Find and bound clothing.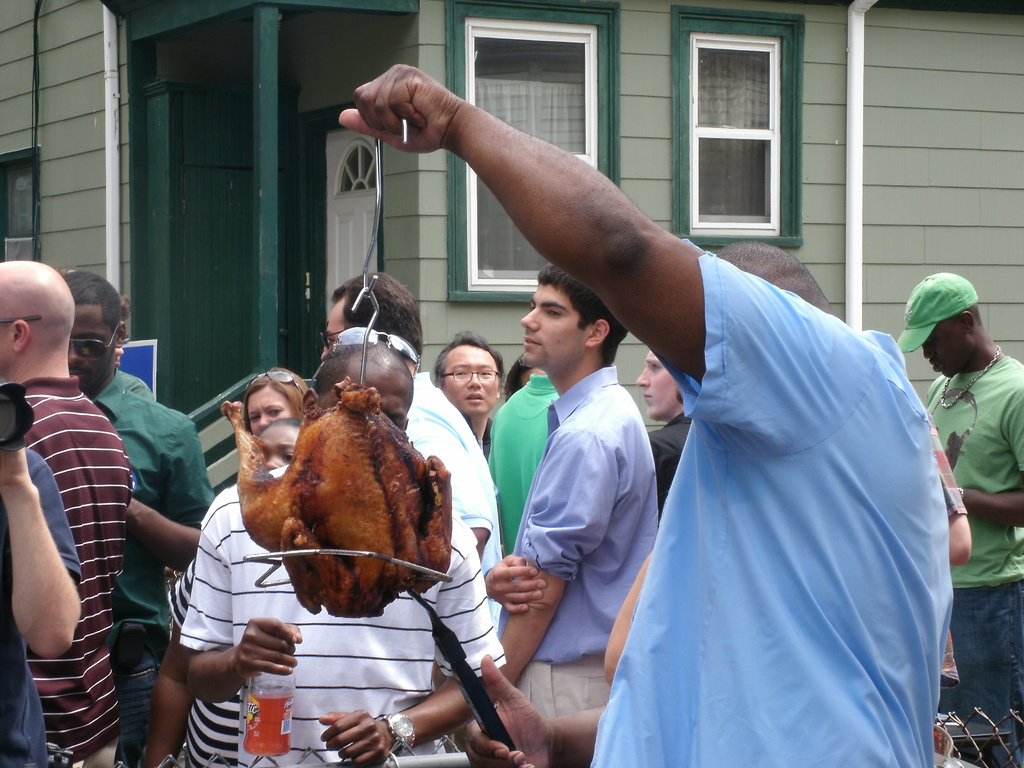
Bound: (17,379,134,761).
